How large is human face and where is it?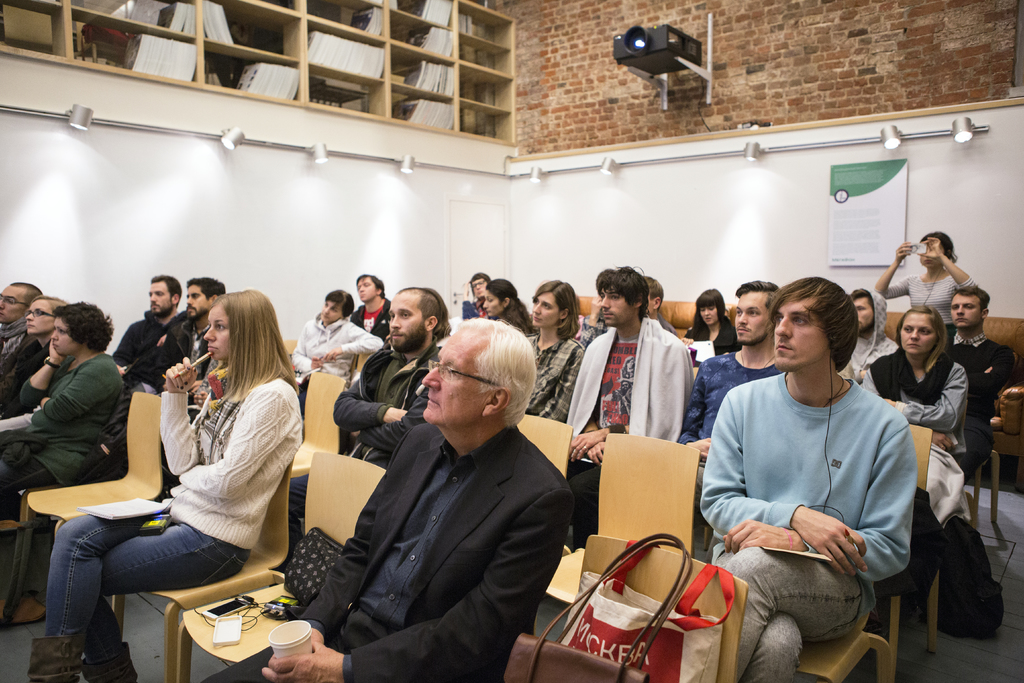
Bounding box: [736,285,763,338].
